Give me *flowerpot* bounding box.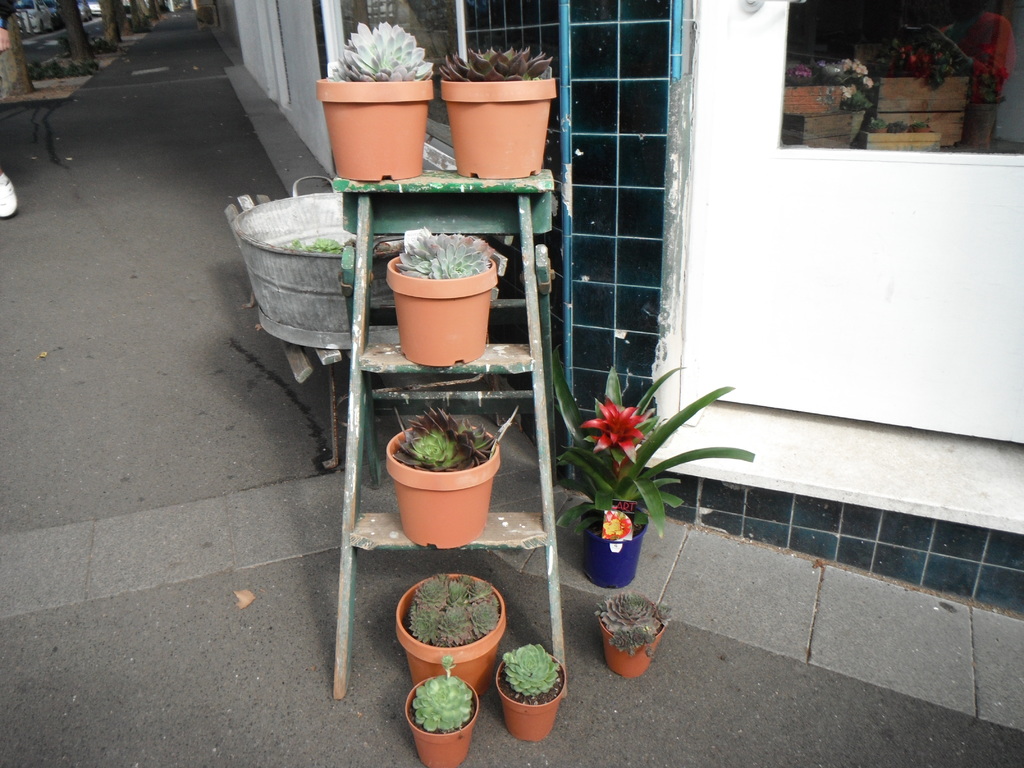
[579,503,647,589].
